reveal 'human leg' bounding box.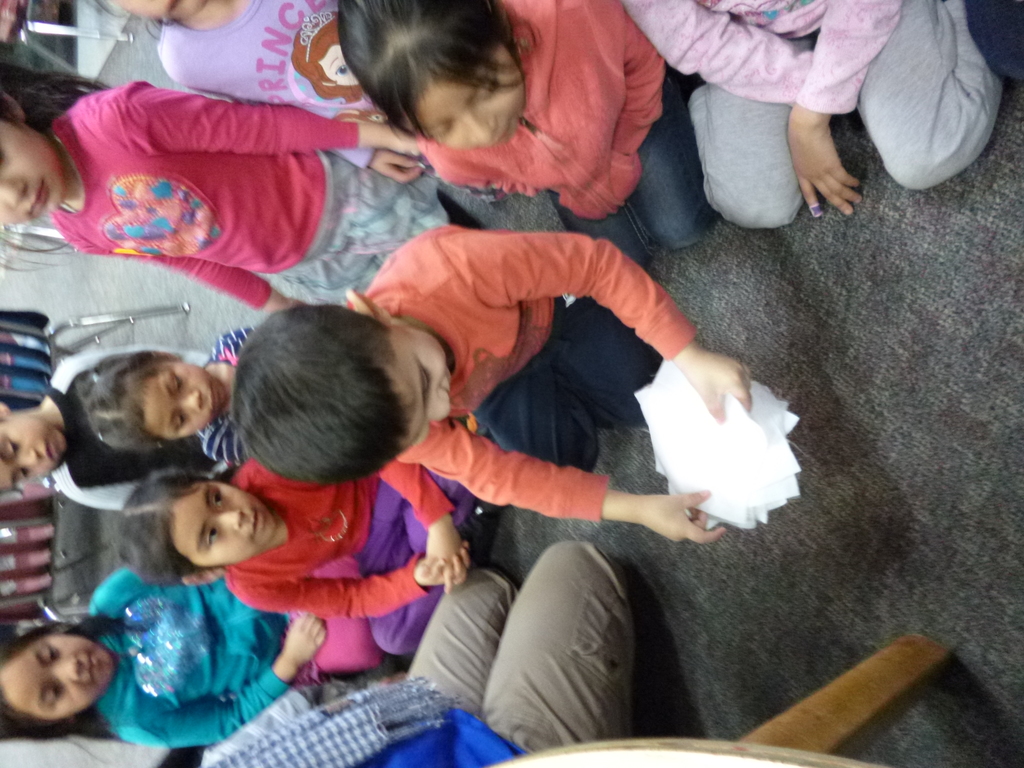
Revealed: bbox(545, 294, 666, 437).
